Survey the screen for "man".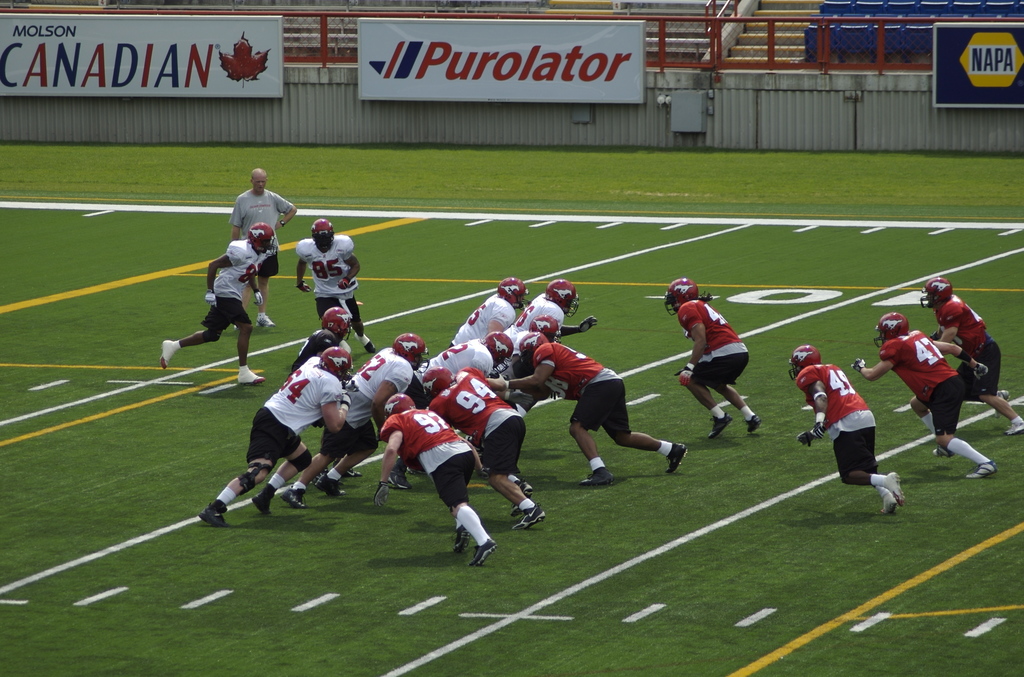
Survey found: x1=461, y1=279, x2=597, y2=464.
